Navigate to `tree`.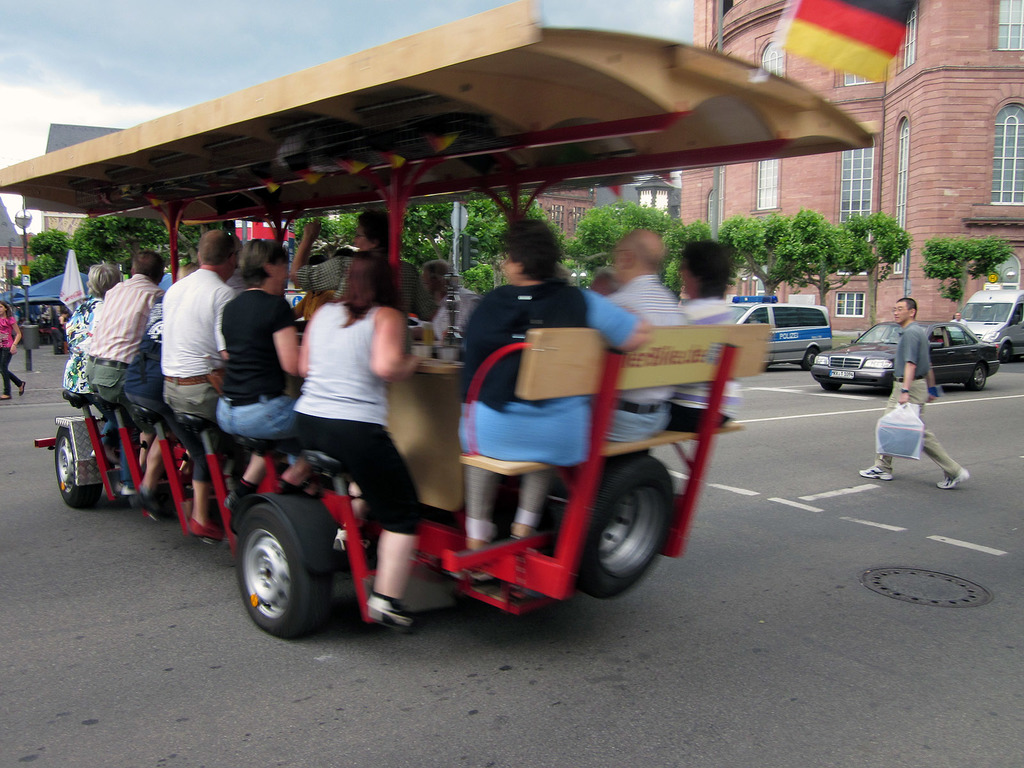
Navigation target: [719,207,878,322].
